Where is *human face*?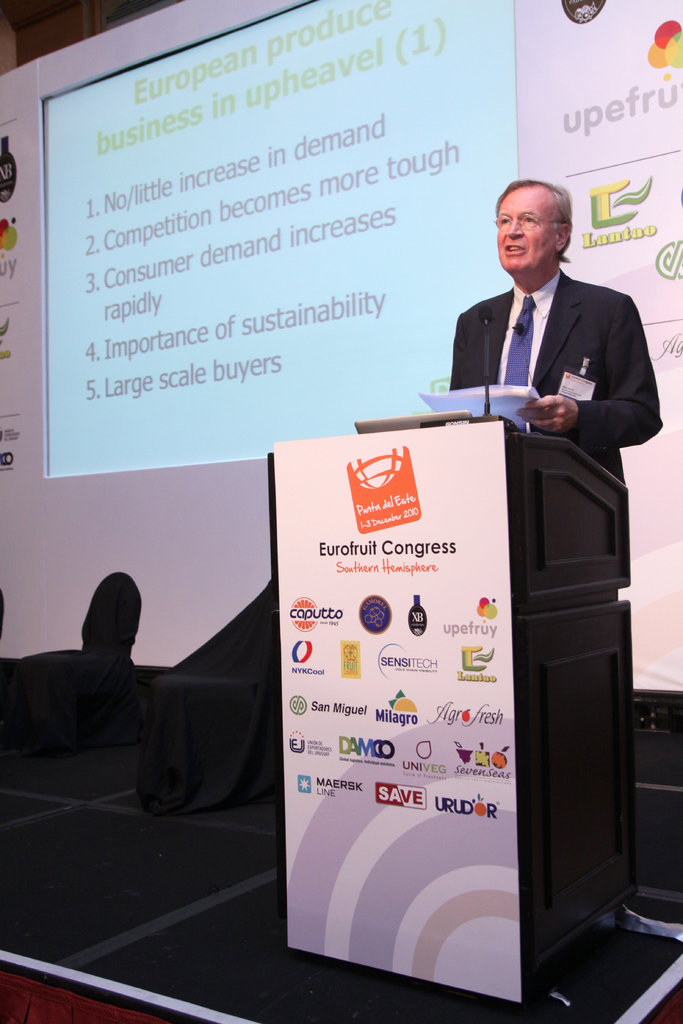
{"left": 499, "top": 185, "right": 555, "bottom": 274}.
